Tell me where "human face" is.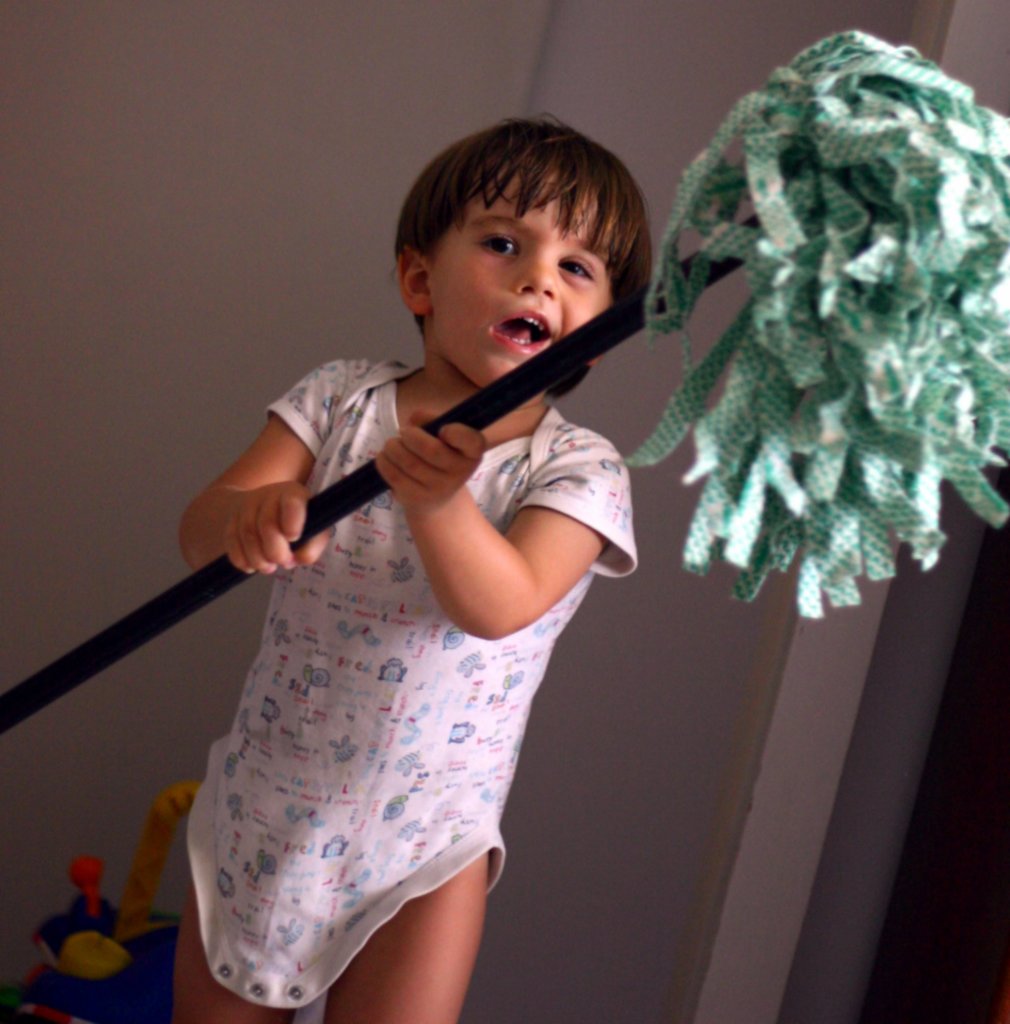
"human face" is at (428,169,612,391).
